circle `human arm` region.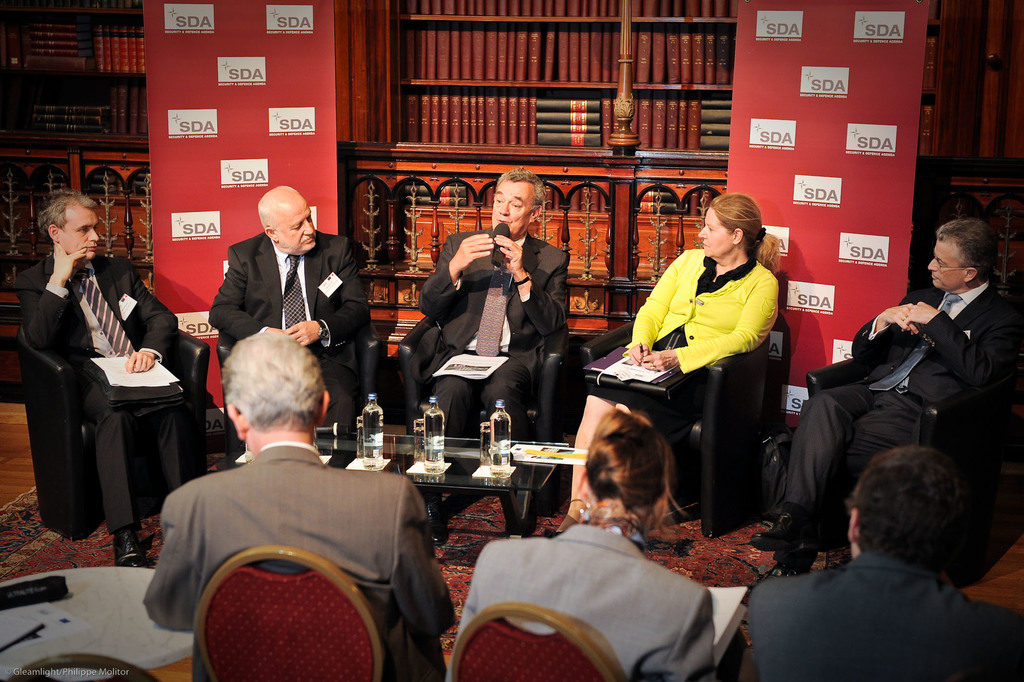
Region: box=[10, 242, 88, 354].
